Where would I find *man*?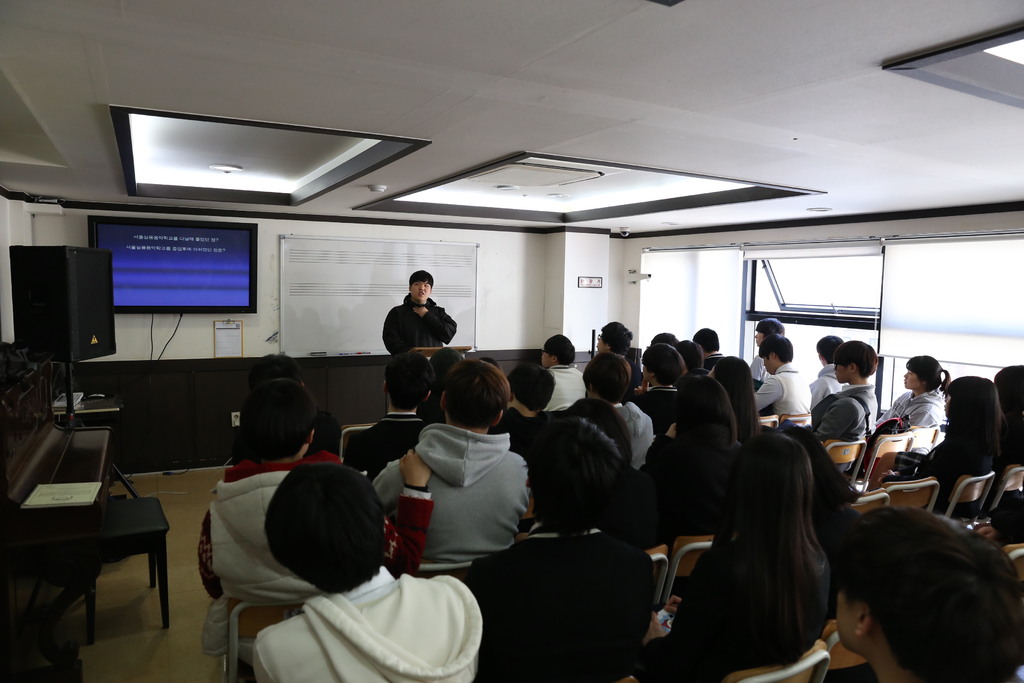
At <bbox>582, 352, 658, 470</bbox>.
